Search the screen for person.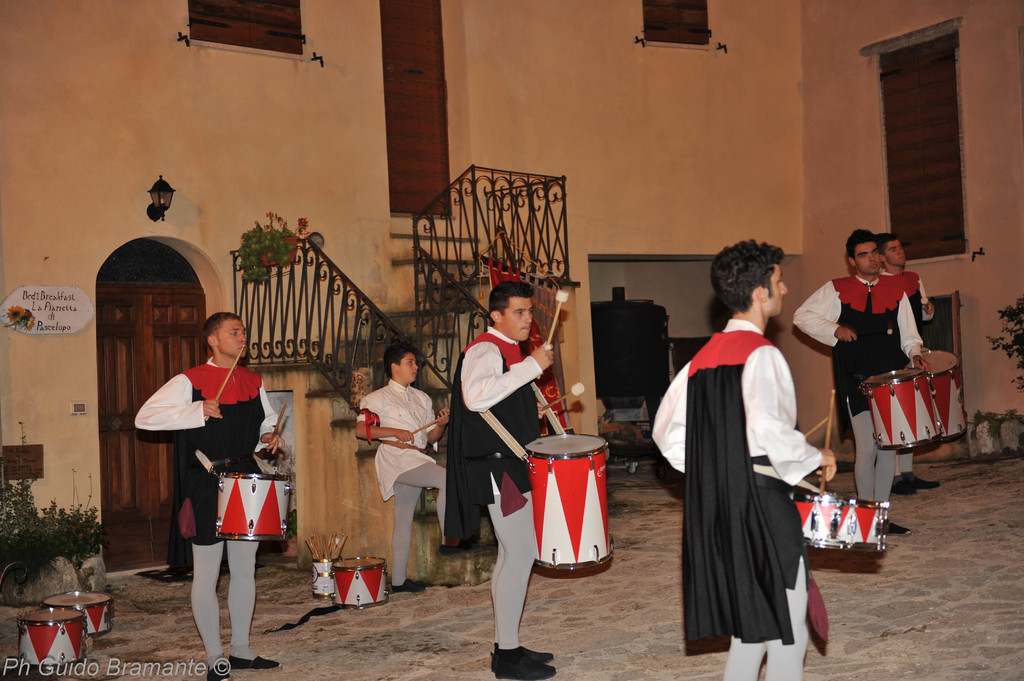
Found at BBox(652, 237, 838, 680).
